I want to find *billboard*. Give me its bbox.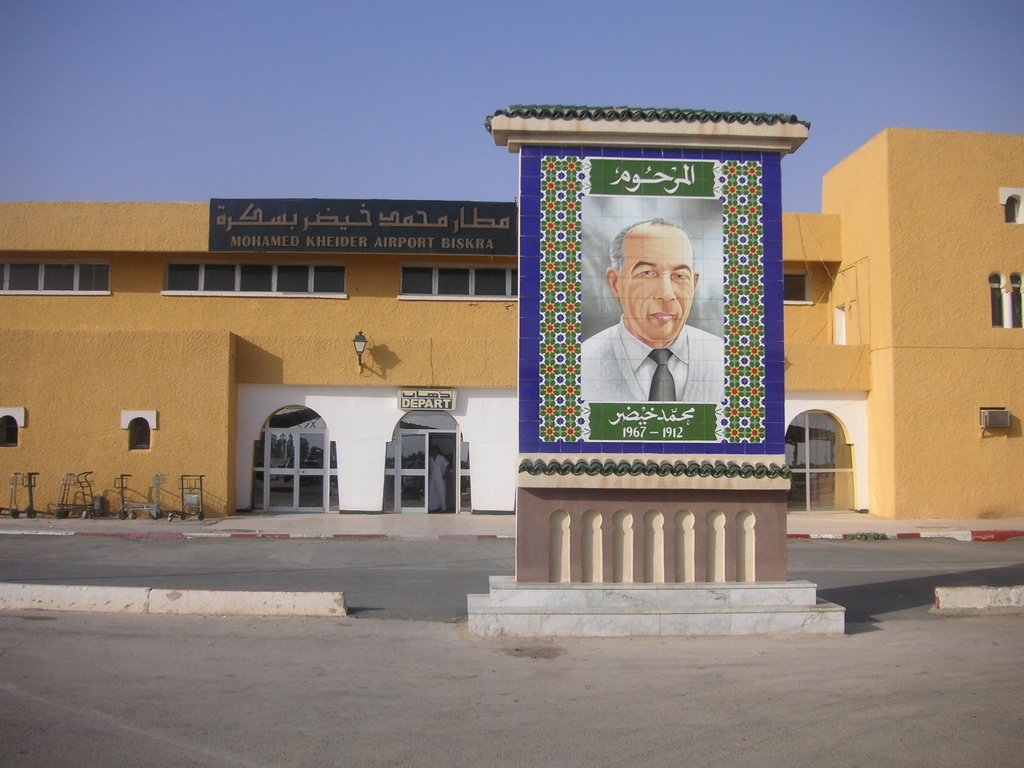
(left=534, top=149, right=765, bottom=440).
